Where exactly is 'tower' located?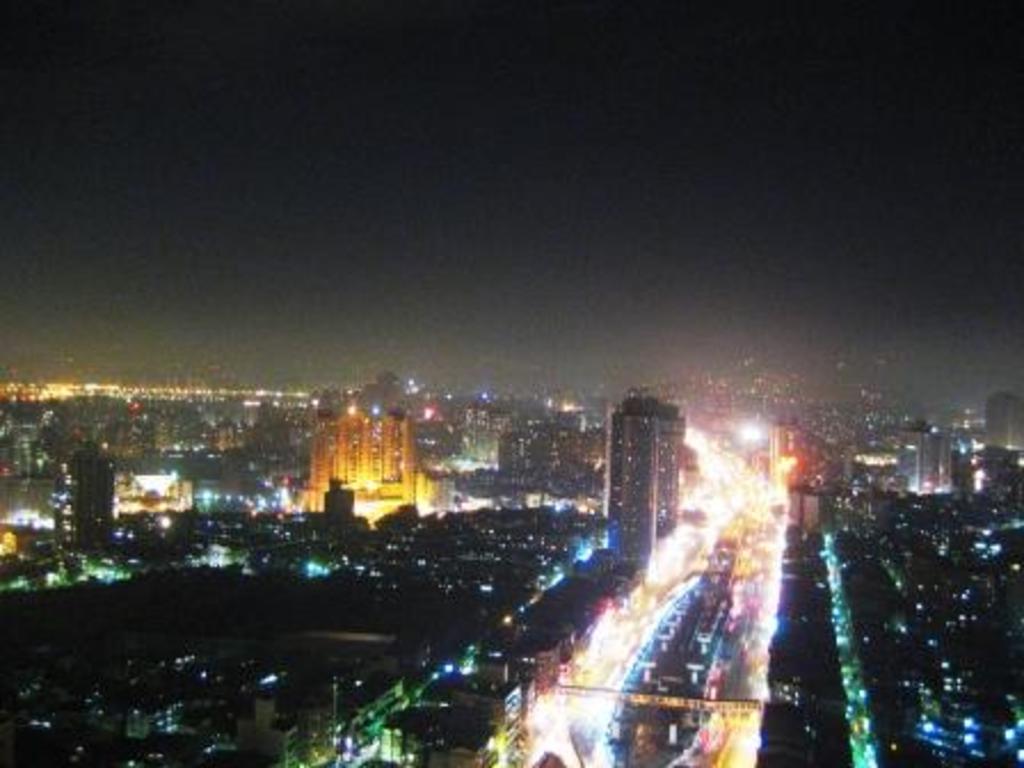
Its bounding box is box=[987, 400, 1022, 517].
